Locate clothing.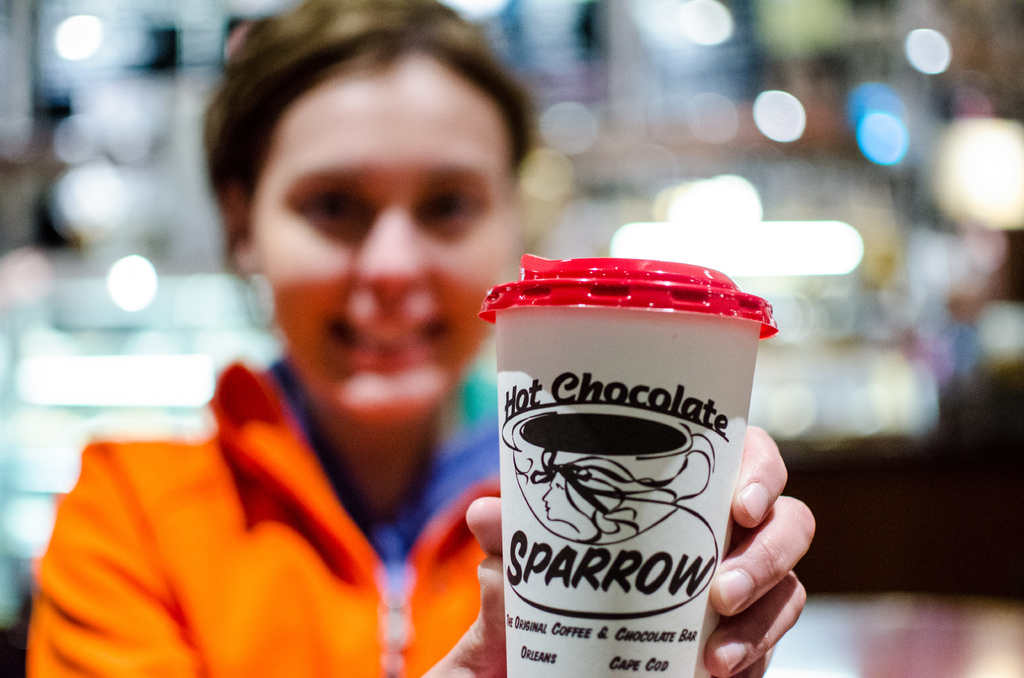
Bounding box: [36, 271, 496, 677].
